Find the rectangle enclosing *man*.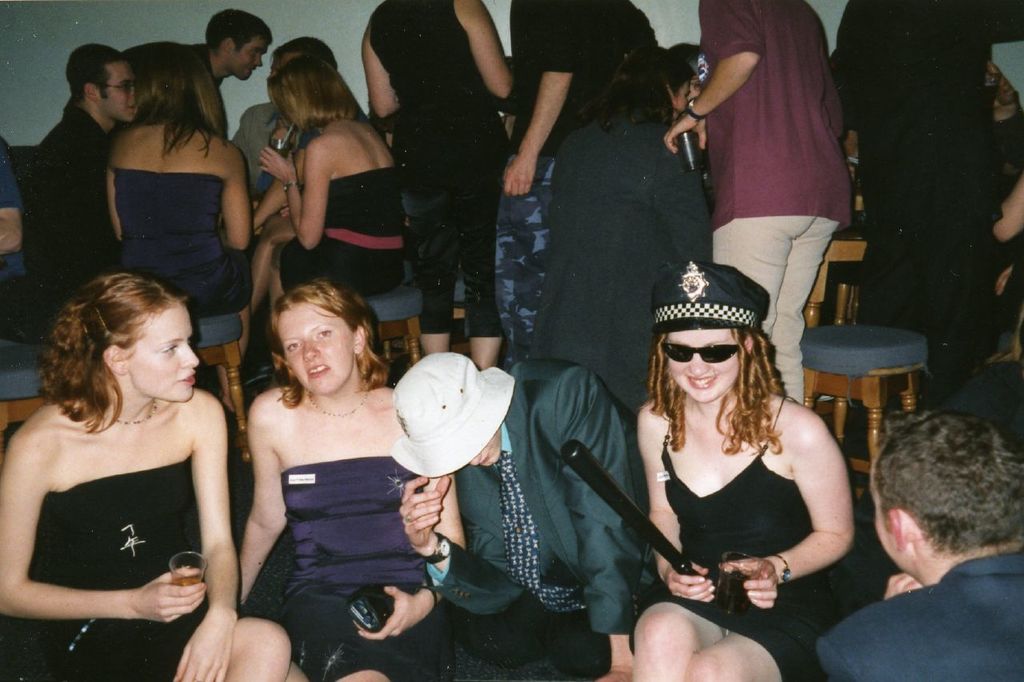
BBox(388, 351, 650, 681).
